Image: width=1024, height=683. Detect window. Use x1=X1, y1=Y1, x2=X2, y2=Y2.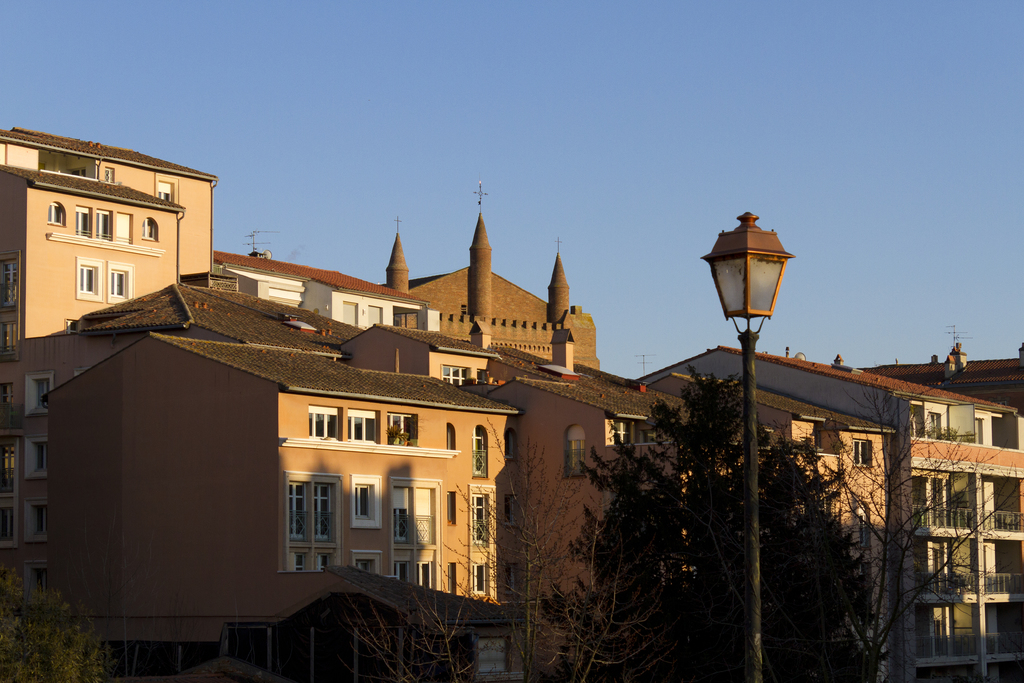
x1=140, y1=215, x2=159, y2=243.
